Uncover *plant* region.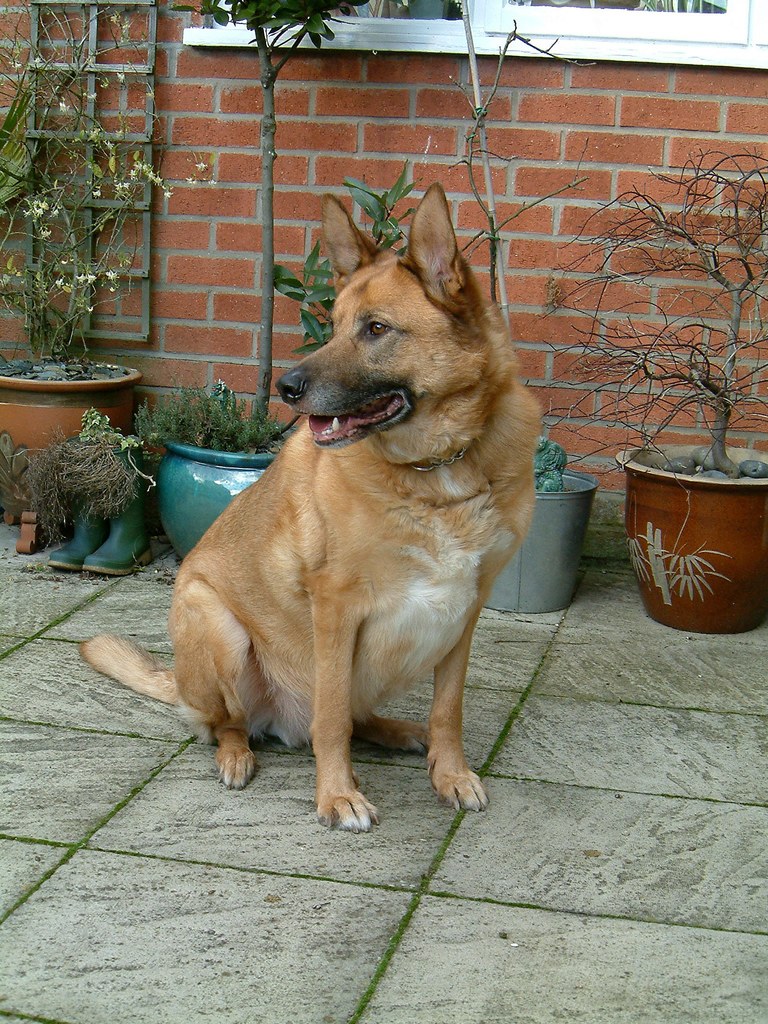
Uncovered: detection(535, 155, 767, 481).
